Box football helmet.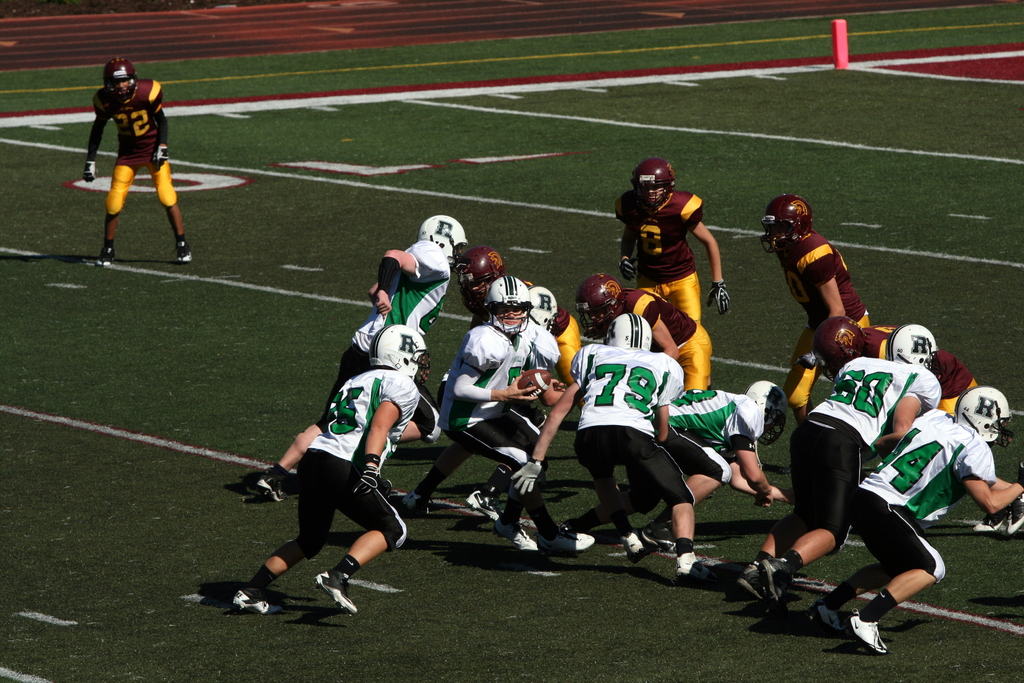
(371,322,434,391).
